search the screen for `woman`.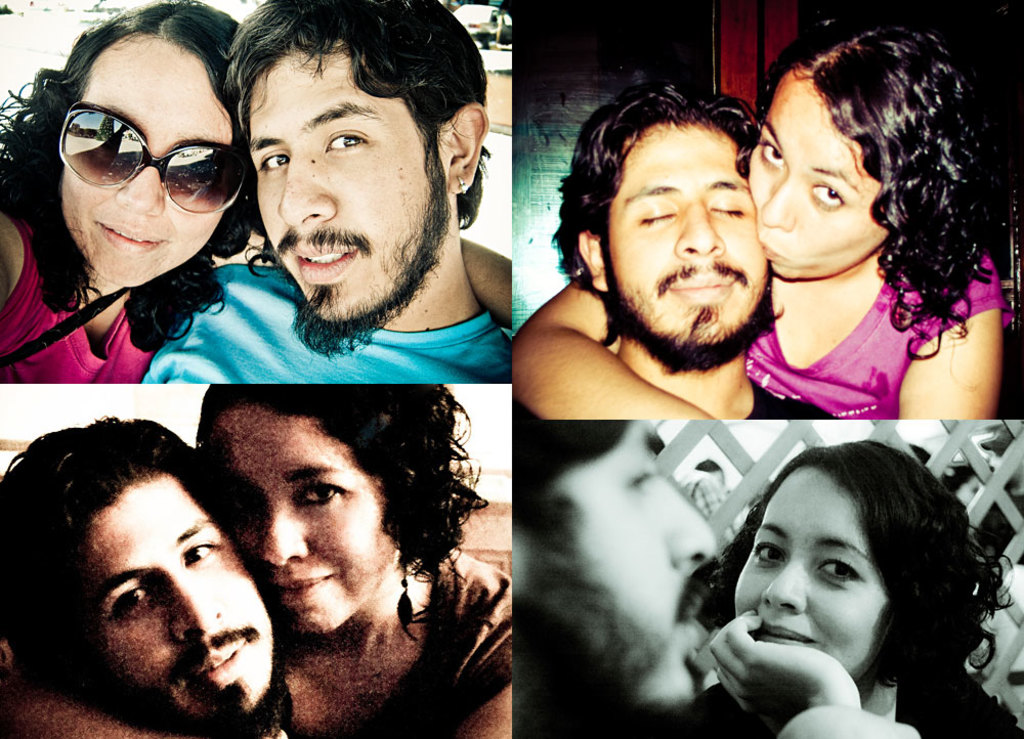
Found at box=[0, 0, 510, 384].
